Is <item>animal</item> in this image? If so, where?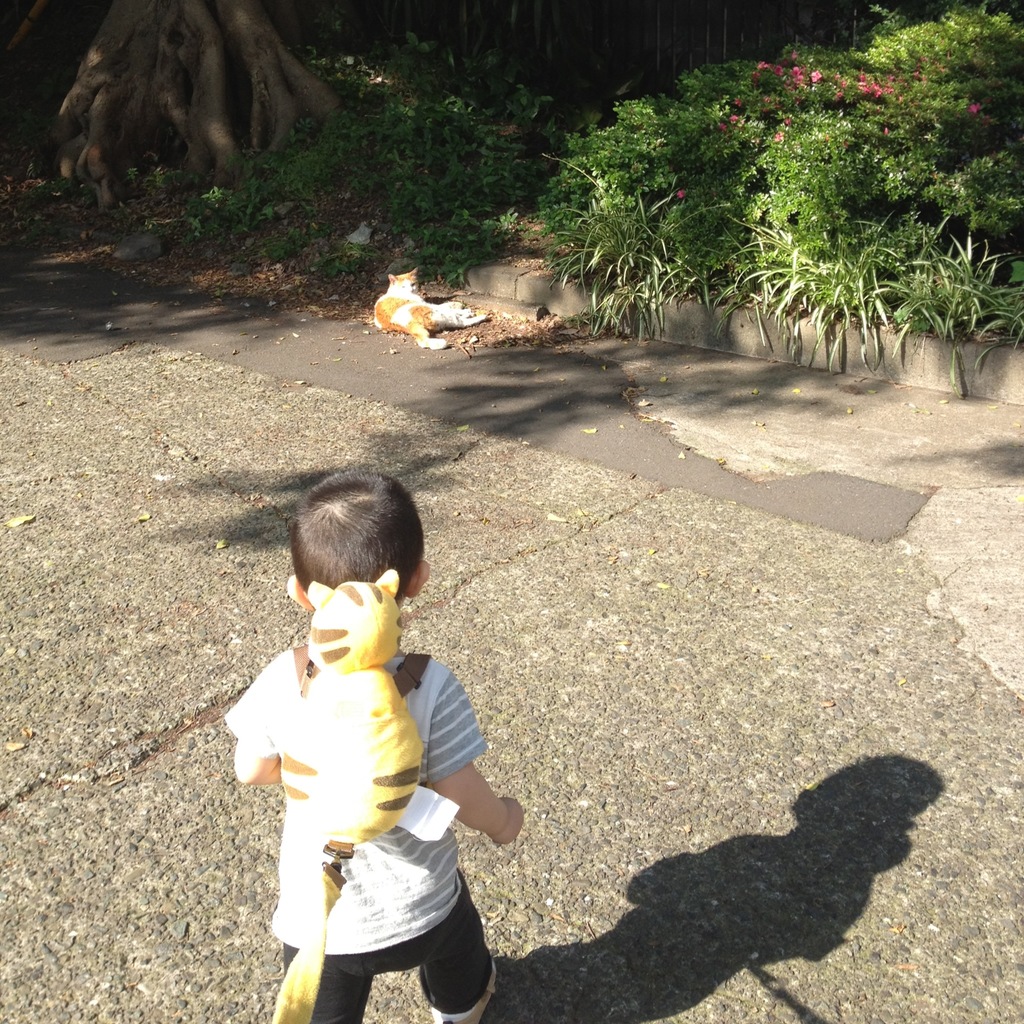
Yes, at [271,562,431,847].
